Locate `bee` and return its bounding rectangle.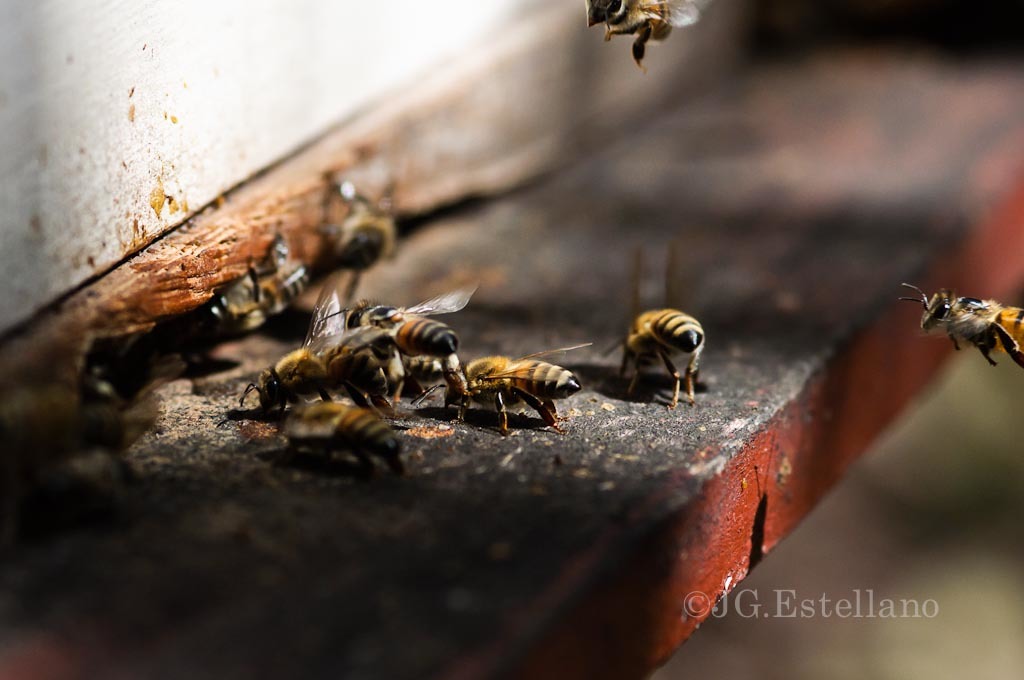
<bbox>313, 190, 405, 294</bbox>.
